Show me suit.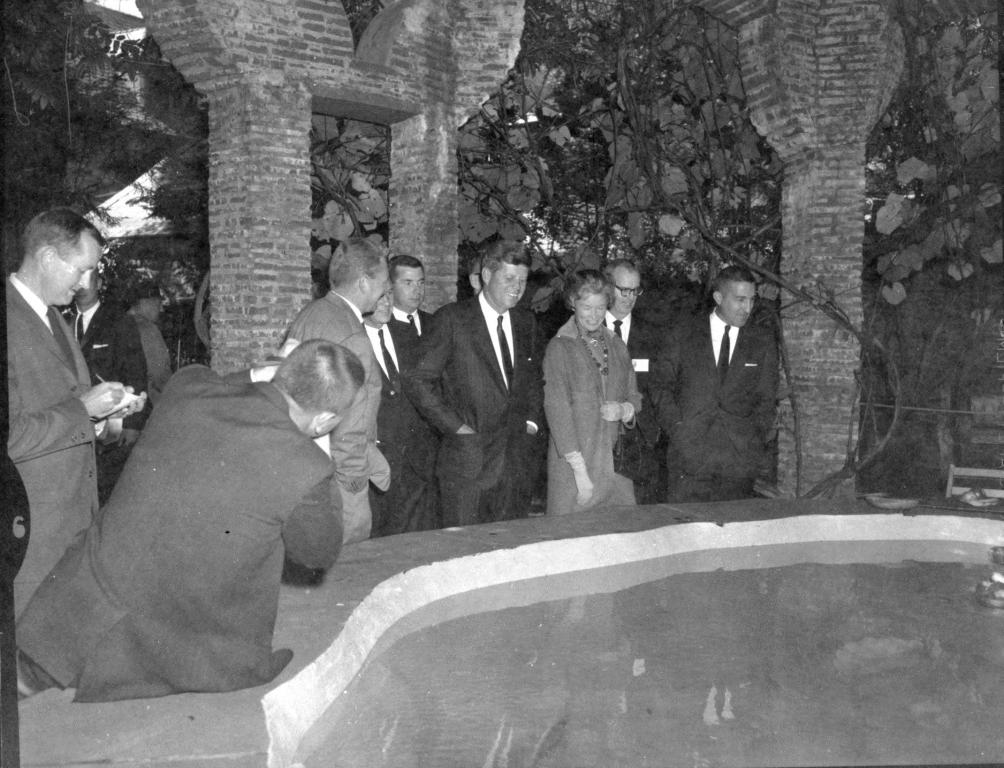
suit is here: Rect(63, 301, 150, 502).
